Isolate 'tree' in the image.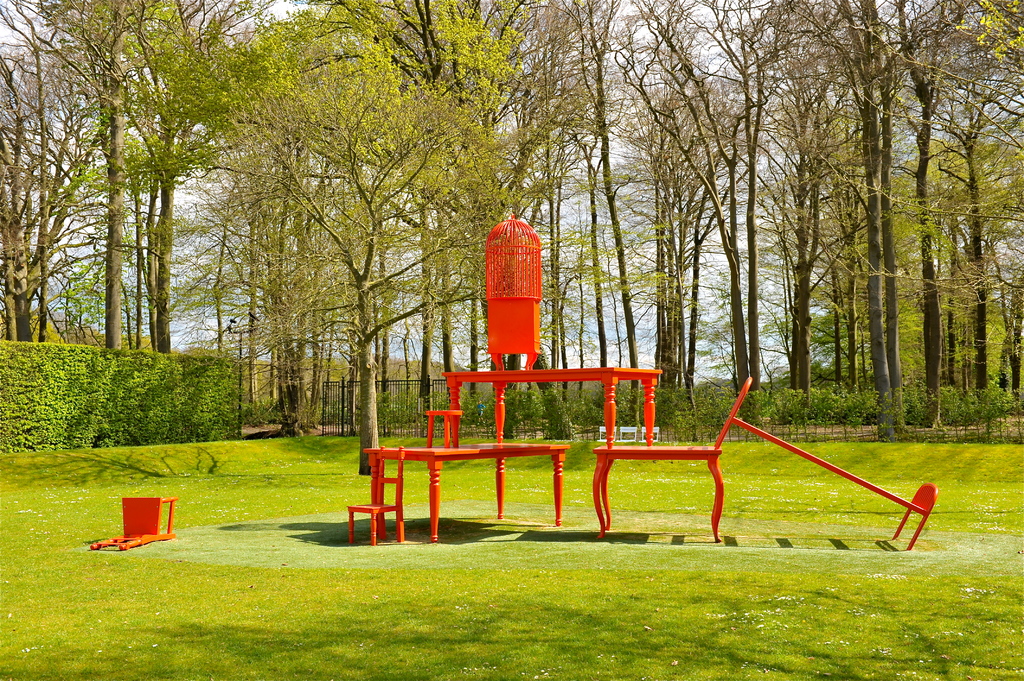
Isolated region: select_region(838, 0, 925, 445).
